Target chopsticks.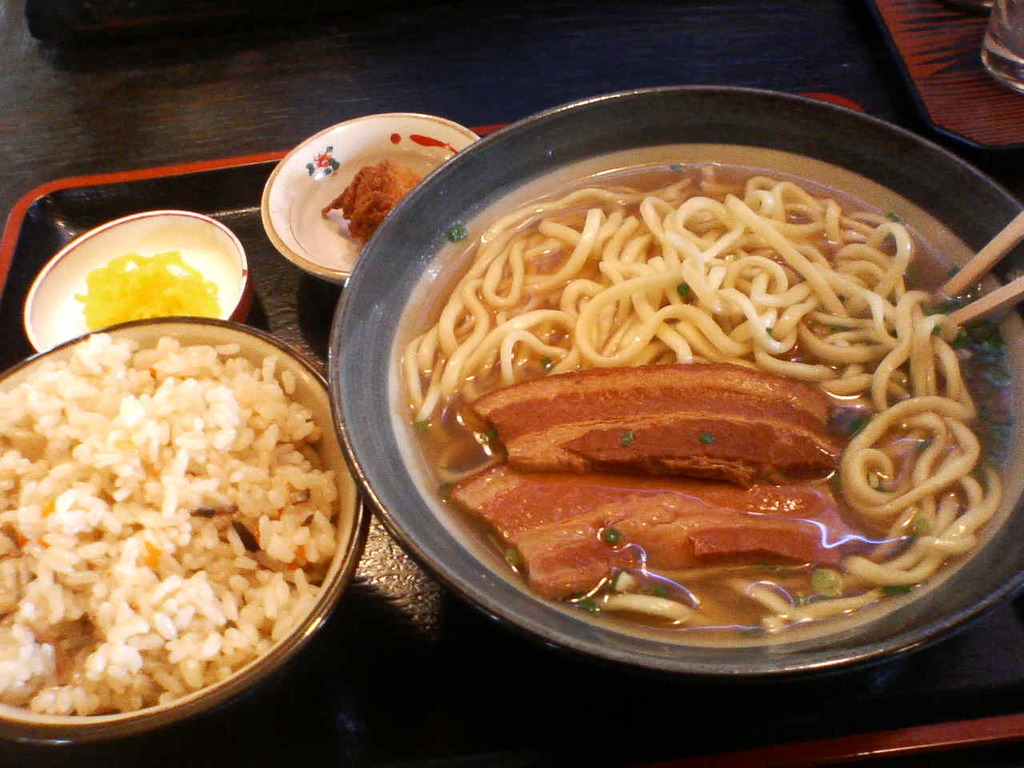
Target region: box(935, 210, 1023, 332).
